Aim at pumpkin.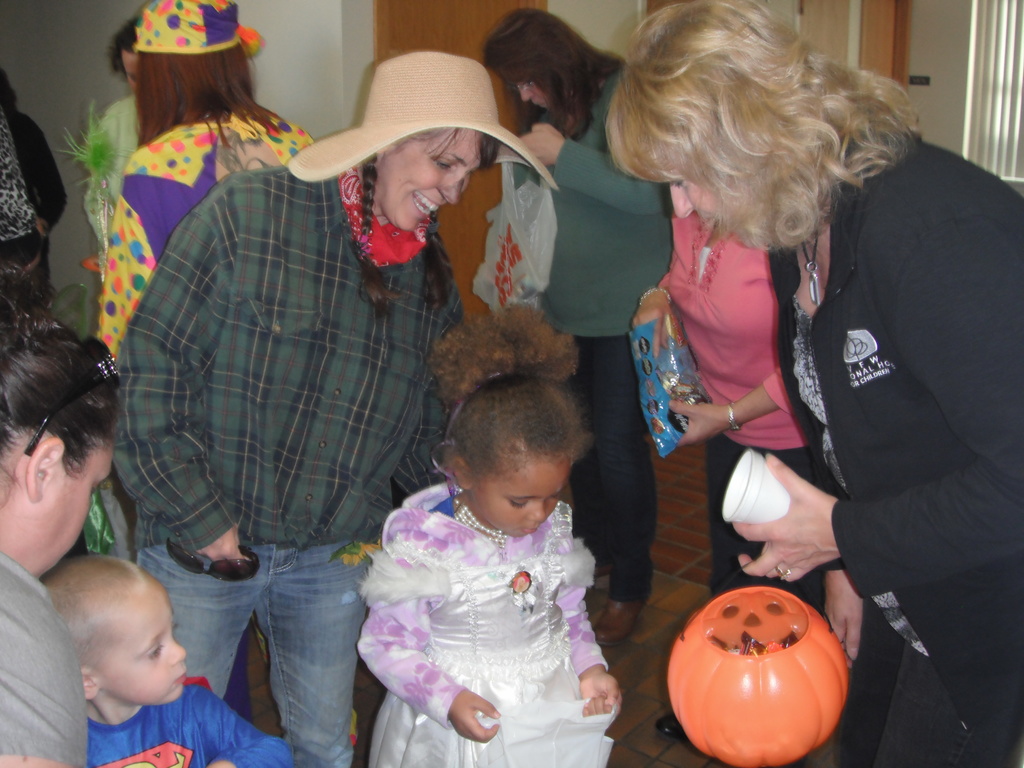
Aimed at [left=670, top=589, right=846, bottom=767].
